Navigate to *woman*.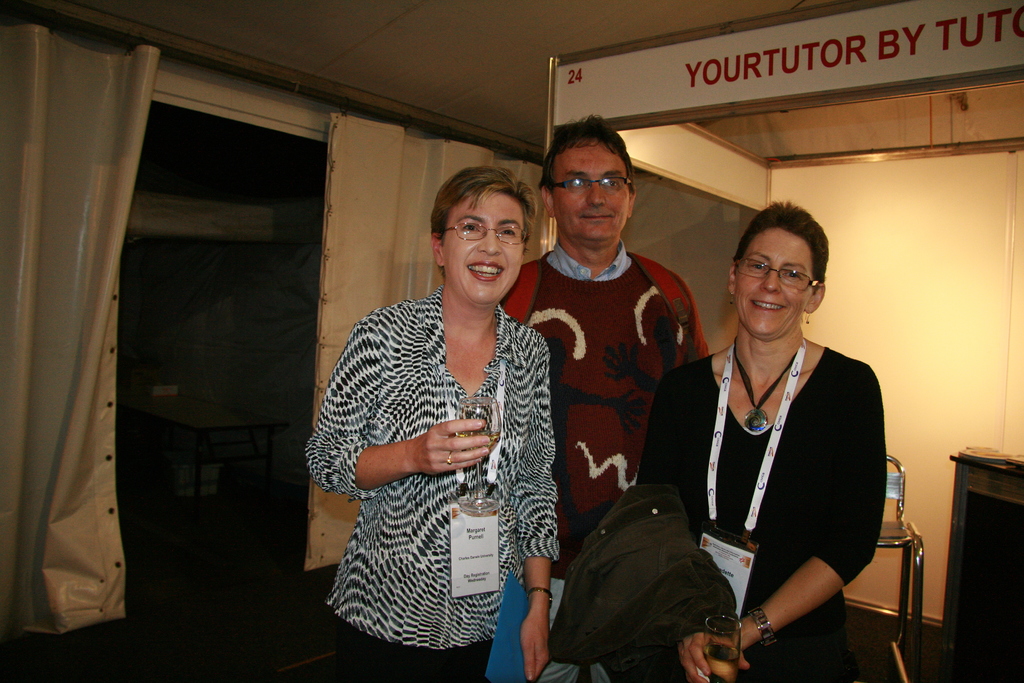
Navigation target: [628, 195, 884, 682].
